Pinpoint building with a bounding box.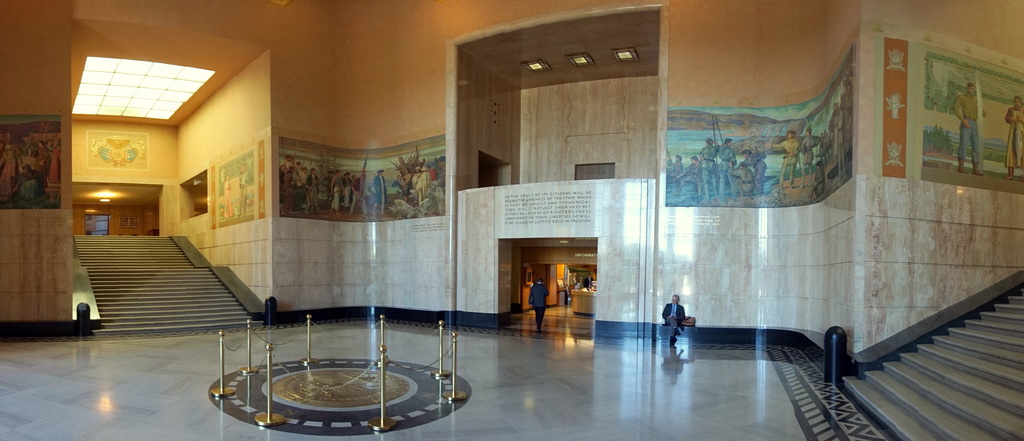
box(0, 0, 1023, 440).
